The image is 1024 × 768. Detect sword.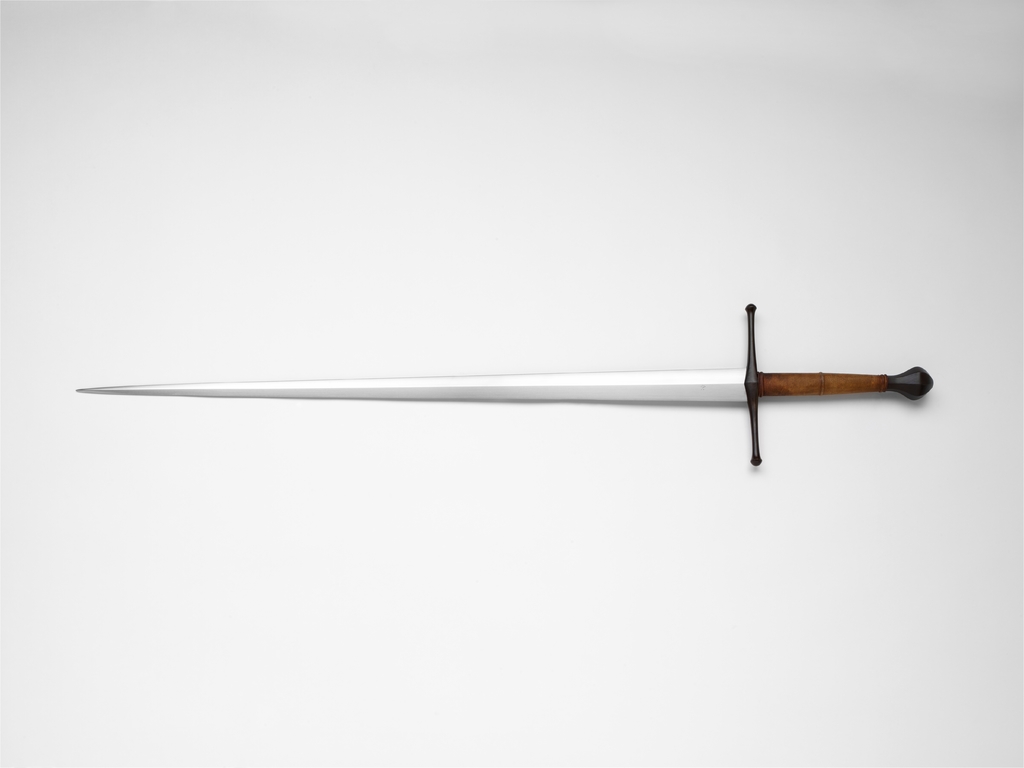
Detection: locate(75, 304, 933, 465).
